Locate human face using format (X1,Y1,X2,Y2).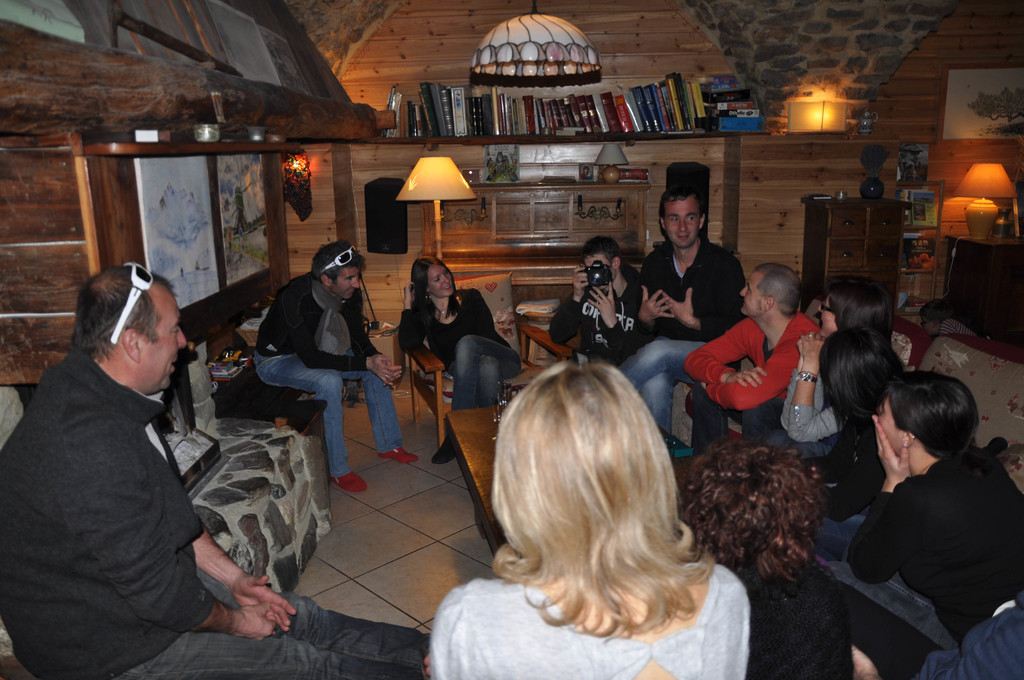
(430,264,456,296).
